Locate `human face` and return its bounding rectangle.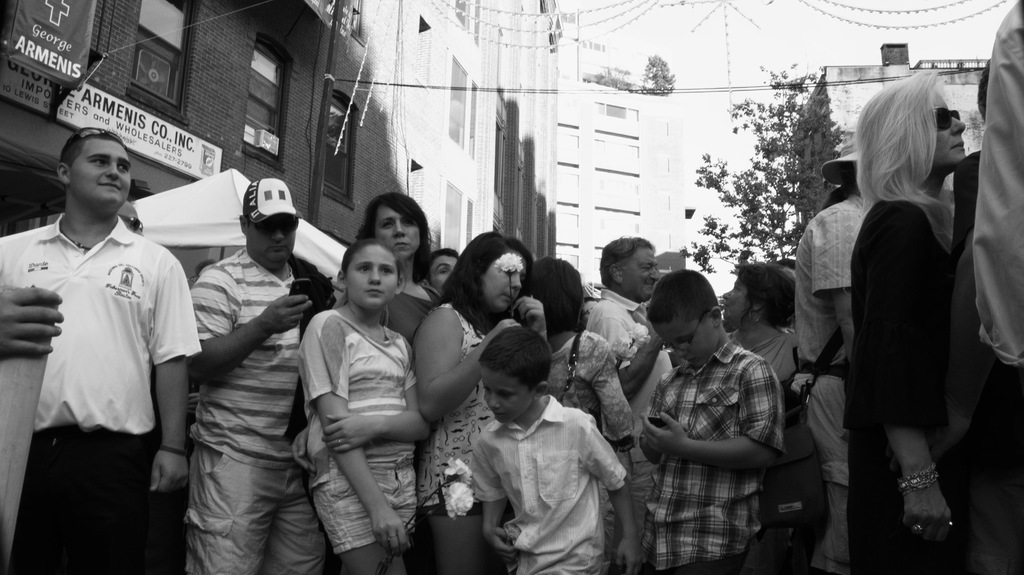
locate(381, 202, 419, 253).
